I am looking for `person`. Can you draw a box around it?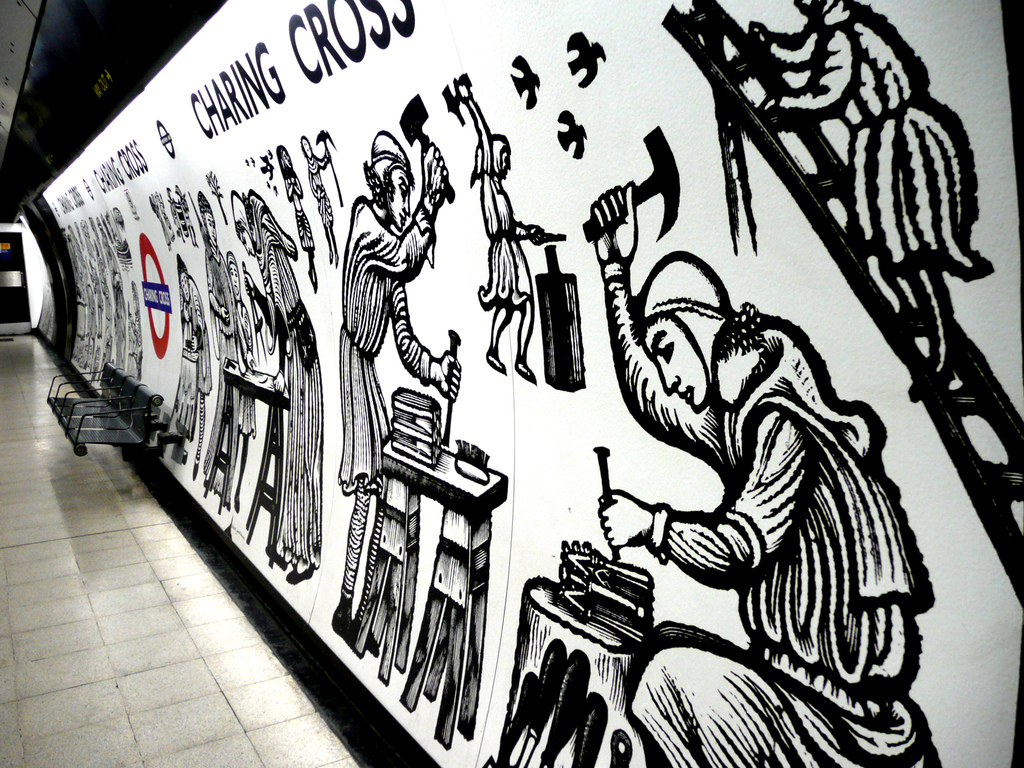
Sure, the bounding box is bbox=[589, 180, 944, 767].
